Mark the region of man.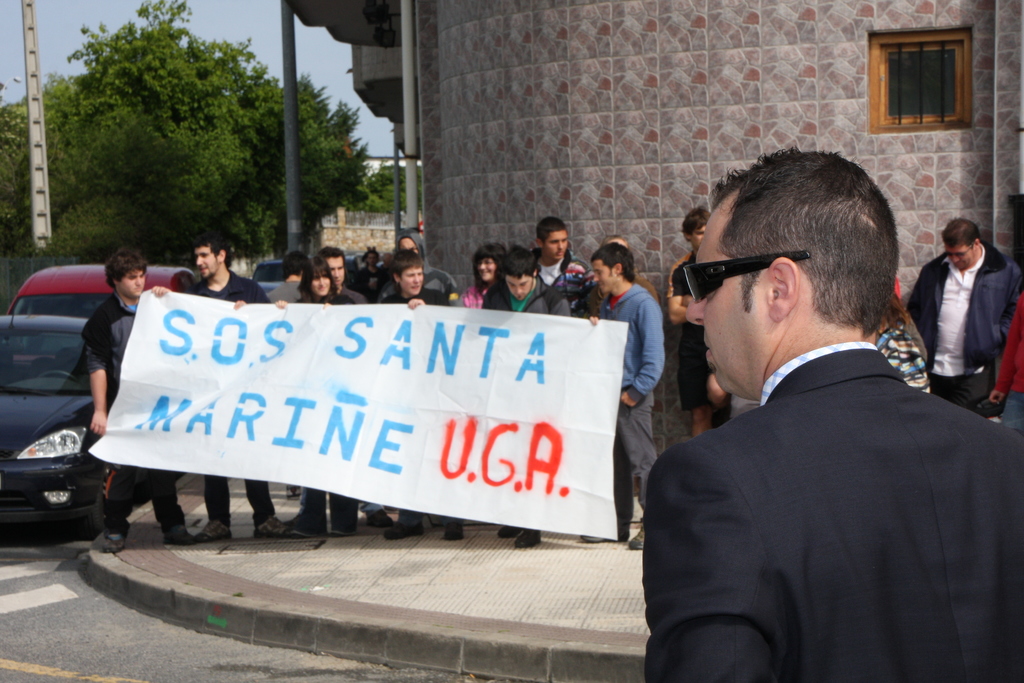
Region: 180/241/287/539.
